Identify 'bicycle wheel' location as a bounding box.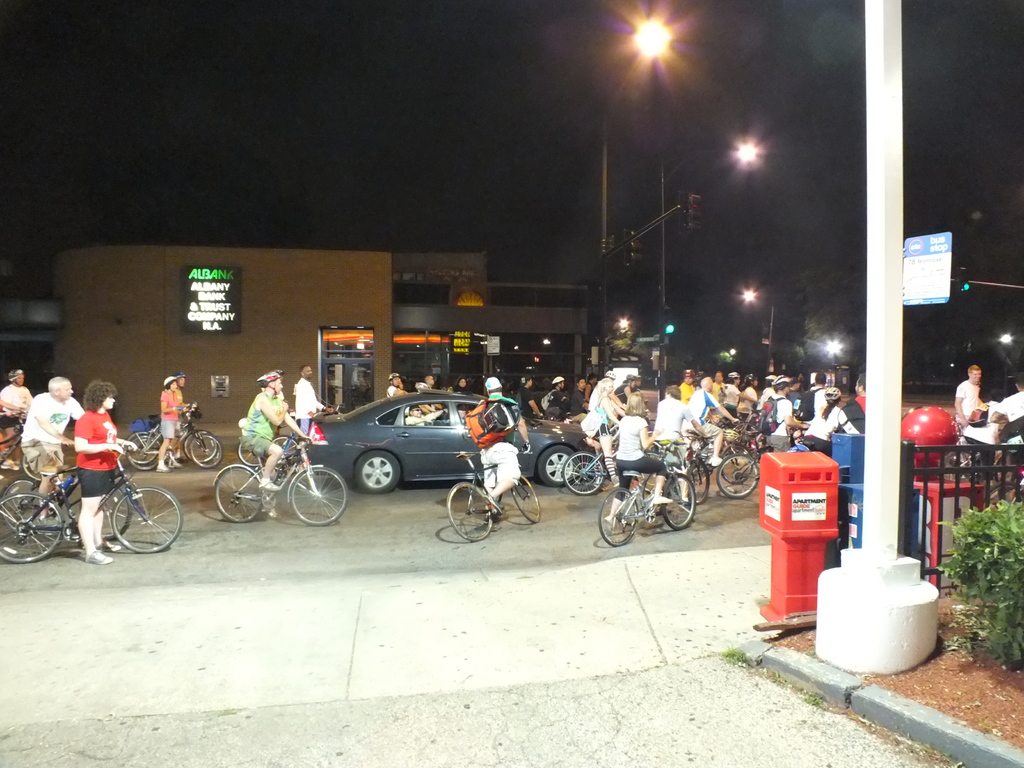
<region>120, 429, 156, 458</region>.
